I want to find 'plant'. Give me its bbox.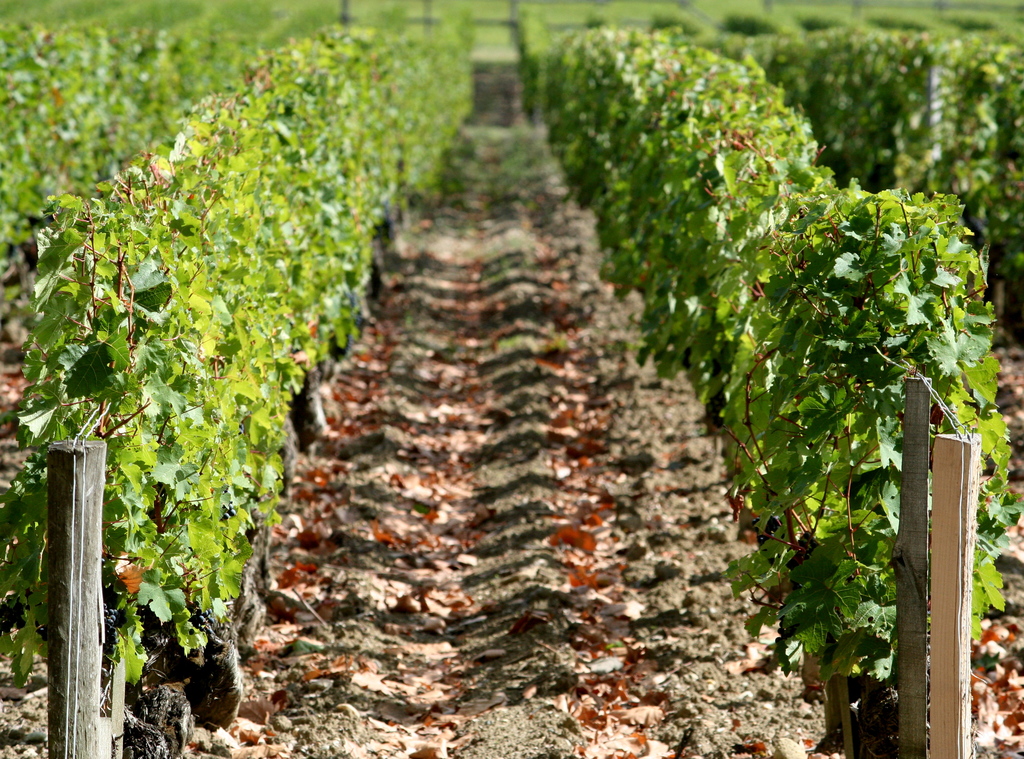
(x1=753, y1=40, x2=1023, y2=343).
